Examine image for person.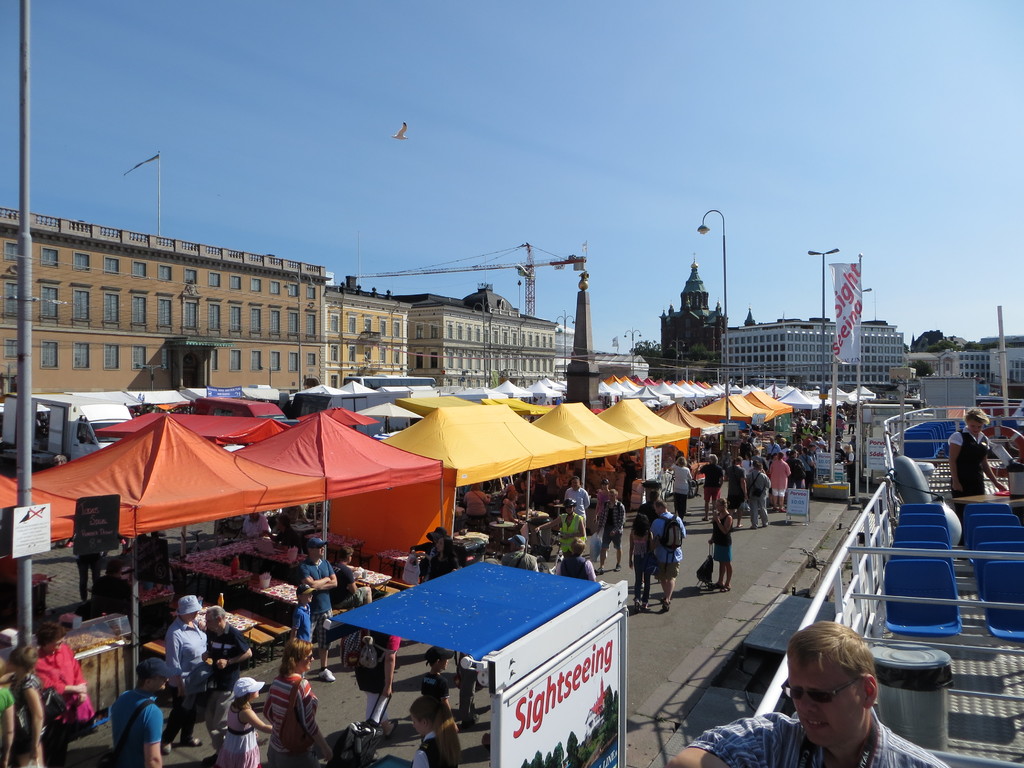
Examination result: 769:449:792:516.
